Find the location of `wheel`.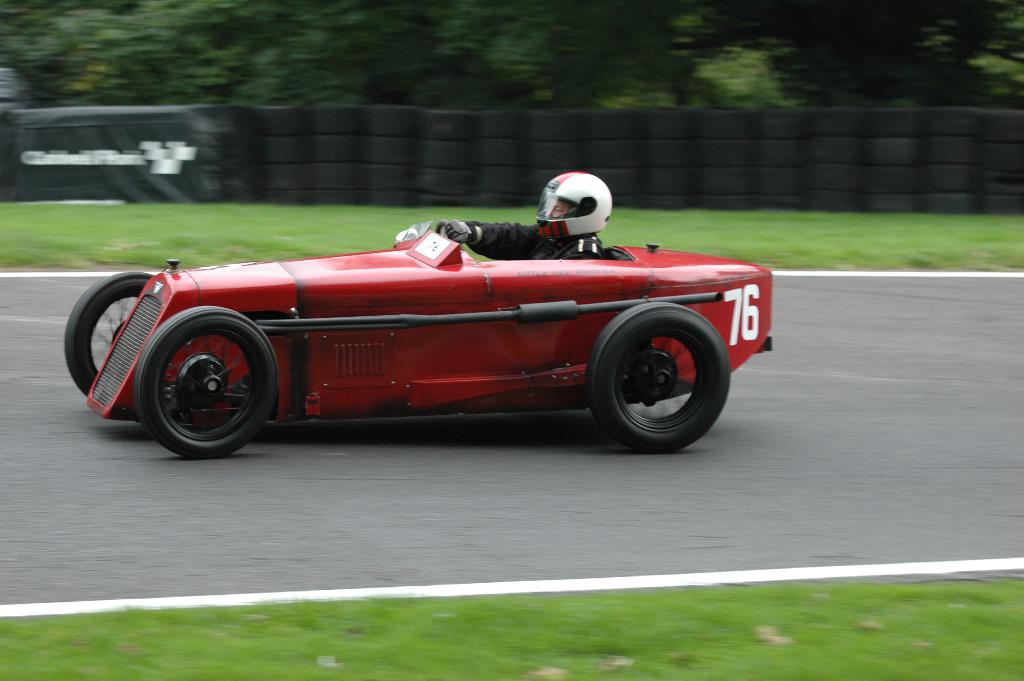
Location: crop(136, 306, 275, 458).
